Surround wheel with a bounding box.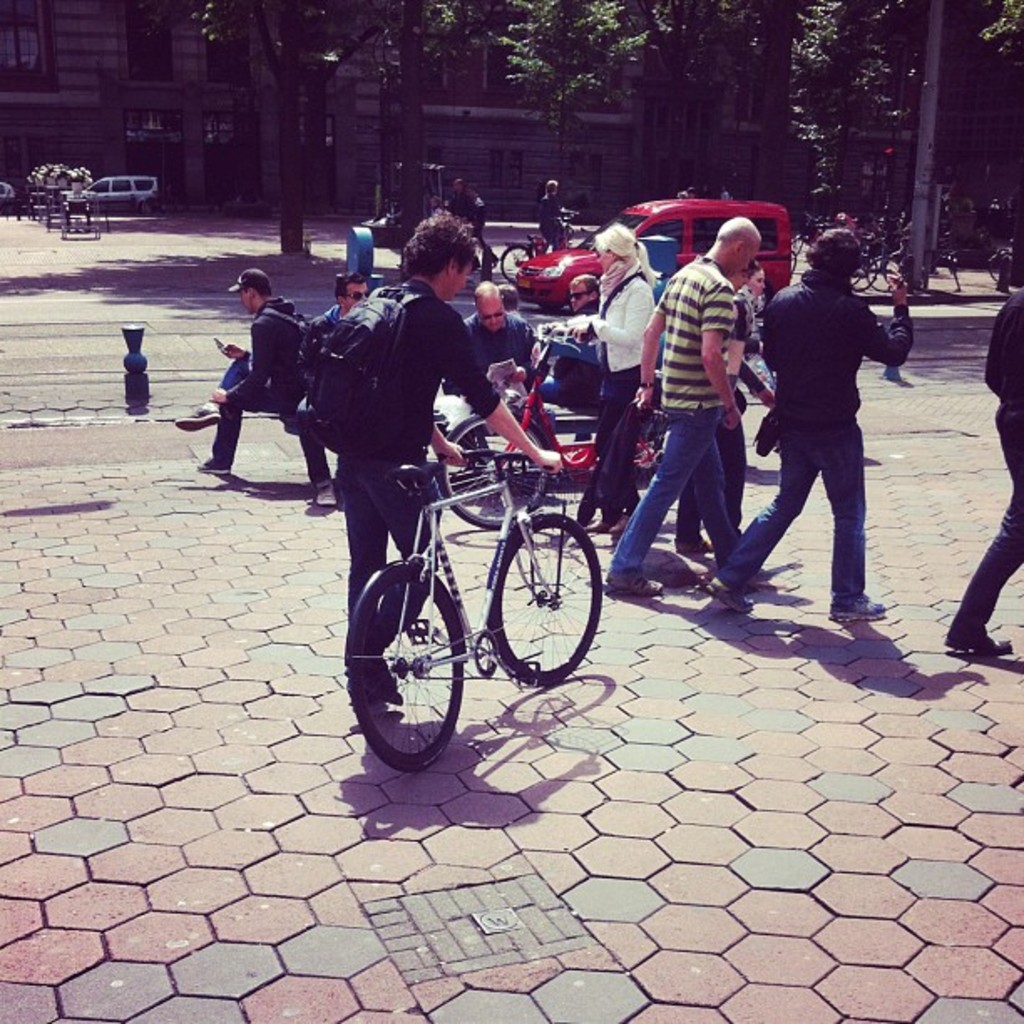
[left=340, top=557, right=463, bottom=775].
